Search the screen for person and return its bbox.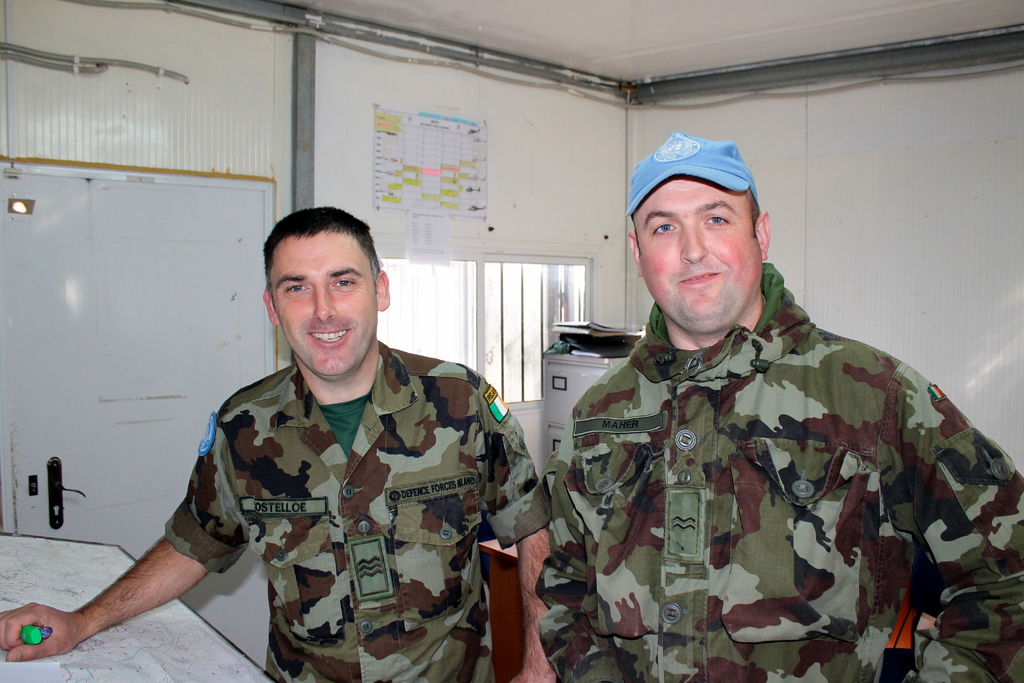
Found: 542,131,1023,682.
